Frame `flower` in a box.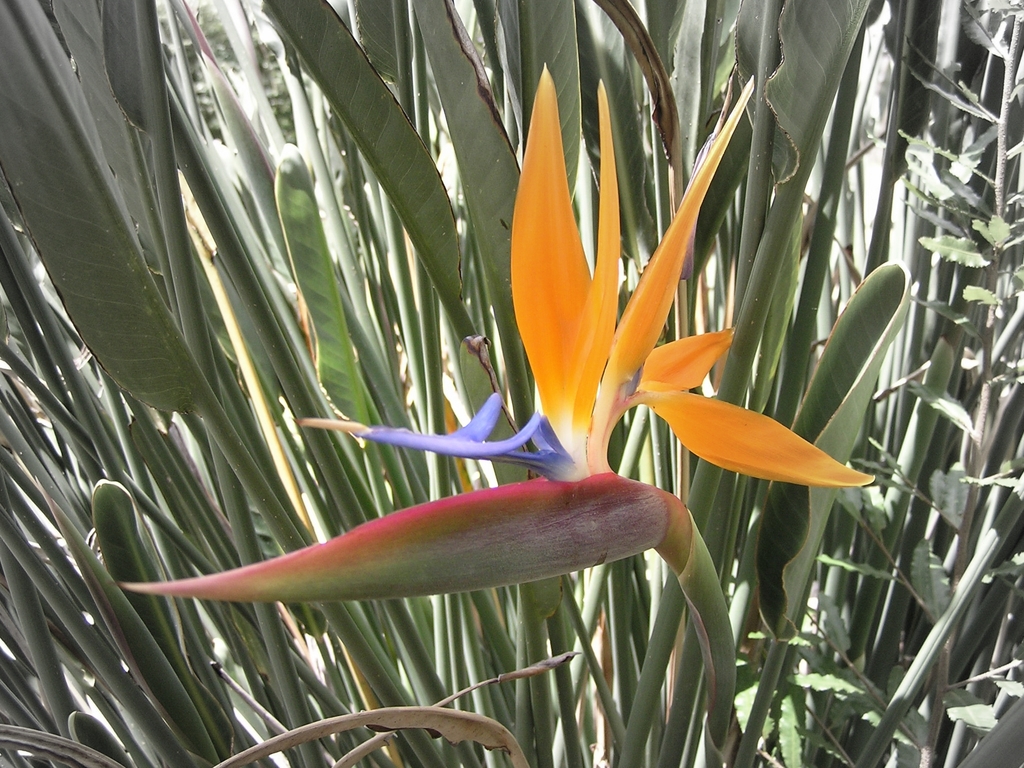
bbox=(124, 57, 877, 604).
